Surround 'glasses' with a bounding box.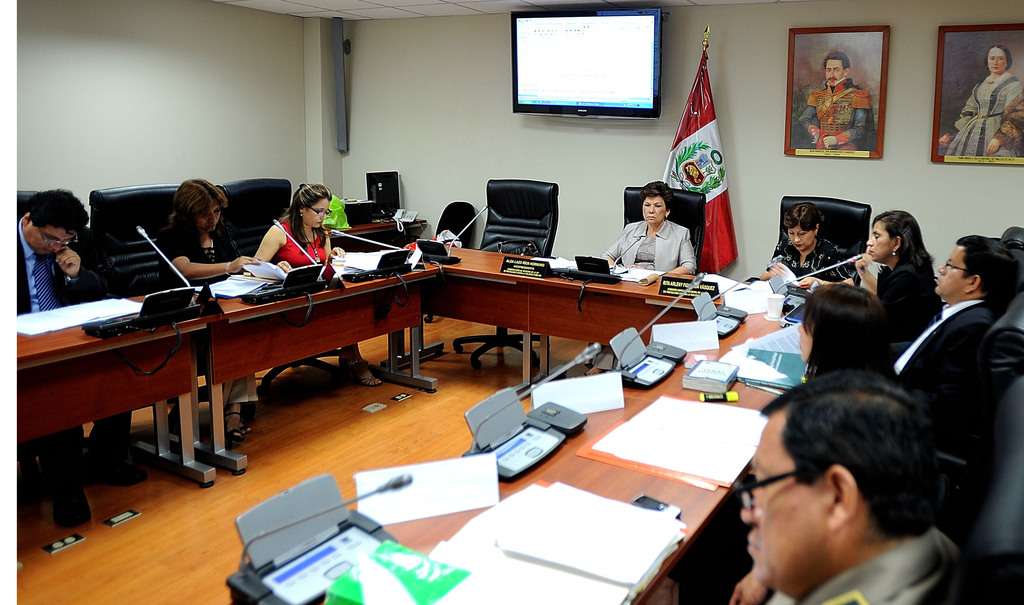
crop(29, 218, 83, 250).
